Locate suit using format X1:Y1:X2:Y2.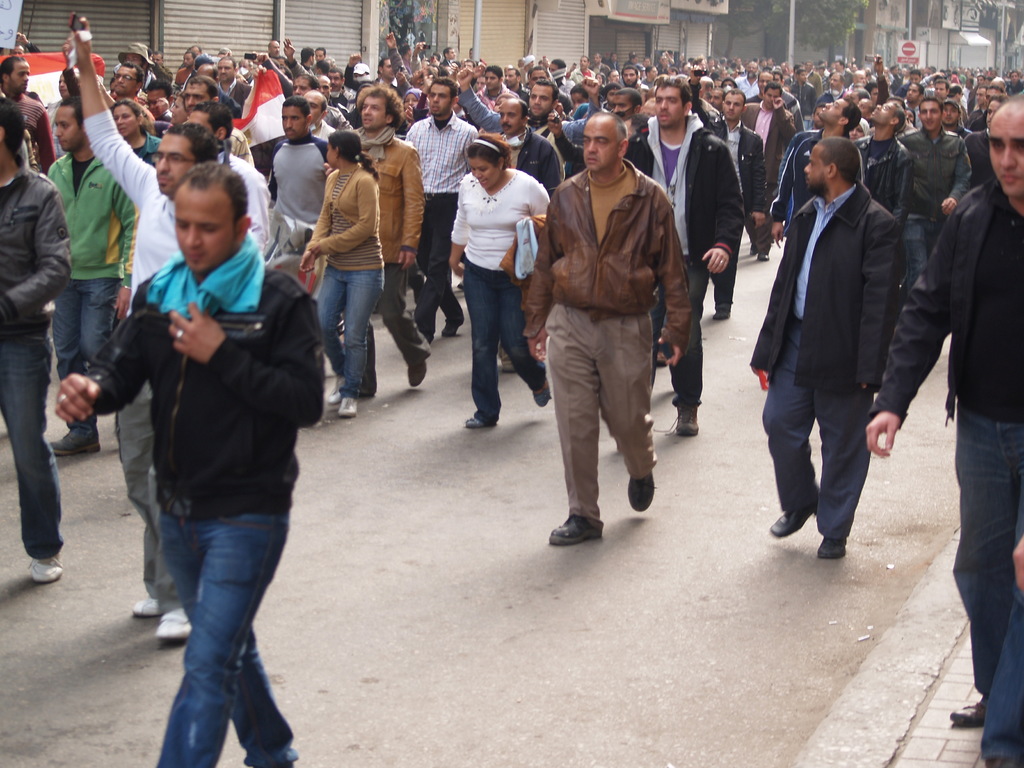
221:83:252:114.
